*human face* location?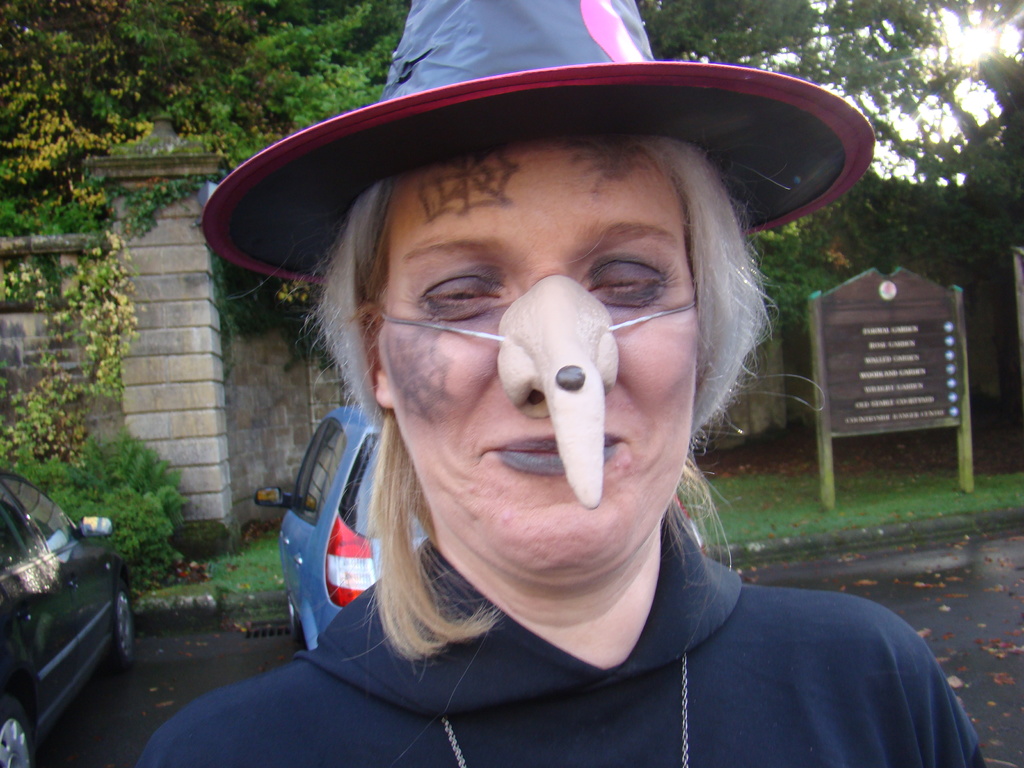
[x1=373, y1=124, x2=705, y2=588]
